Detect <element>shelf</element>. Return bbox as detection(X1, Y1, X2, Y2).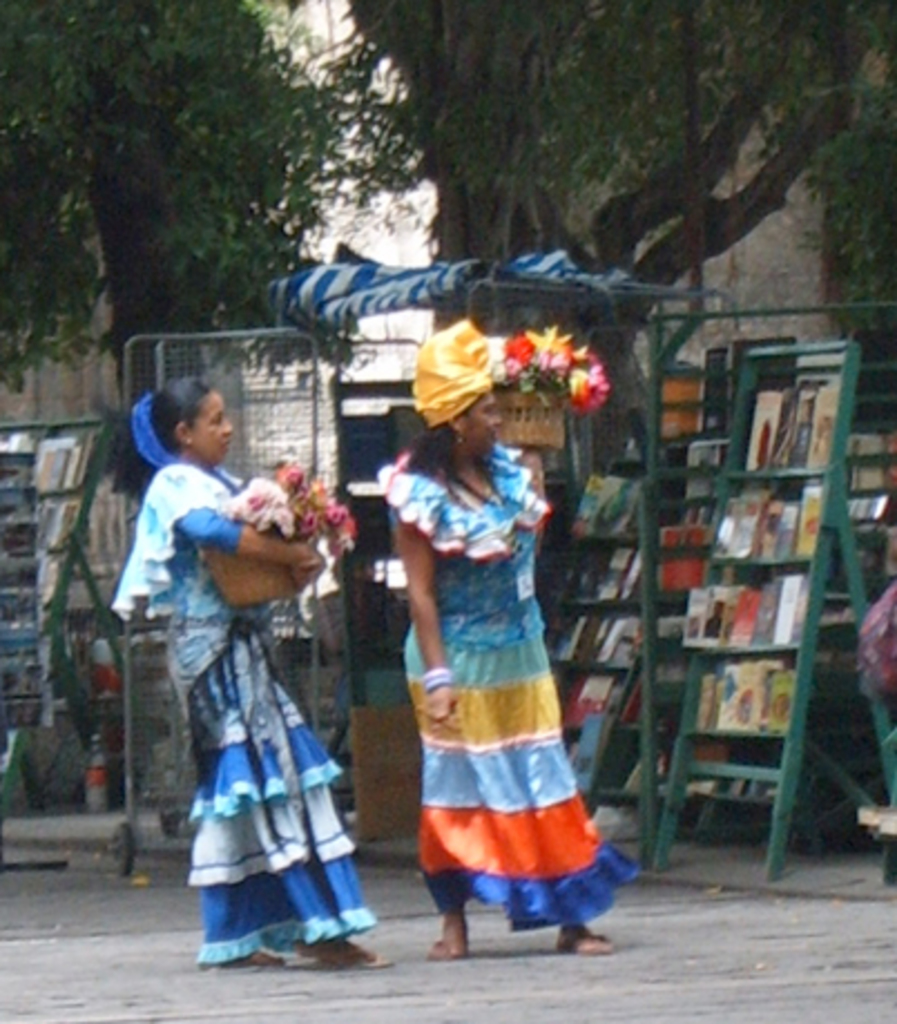
detection(317, 330, 457, 846).
